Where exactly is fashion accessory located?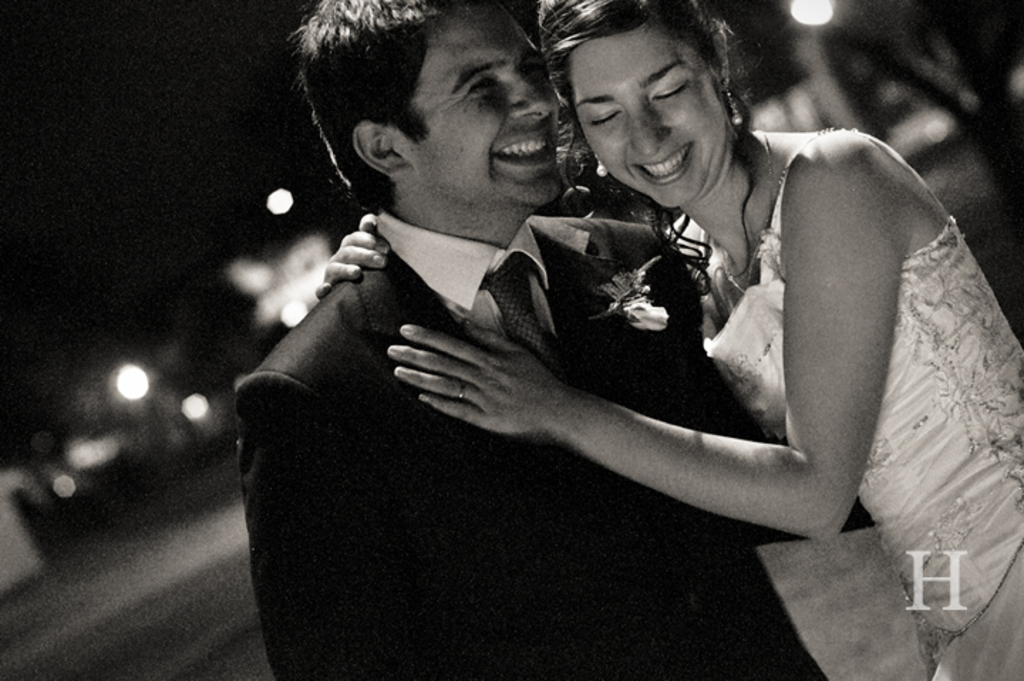
Its bounding box is bbox=[720, 74, 745, 128].
